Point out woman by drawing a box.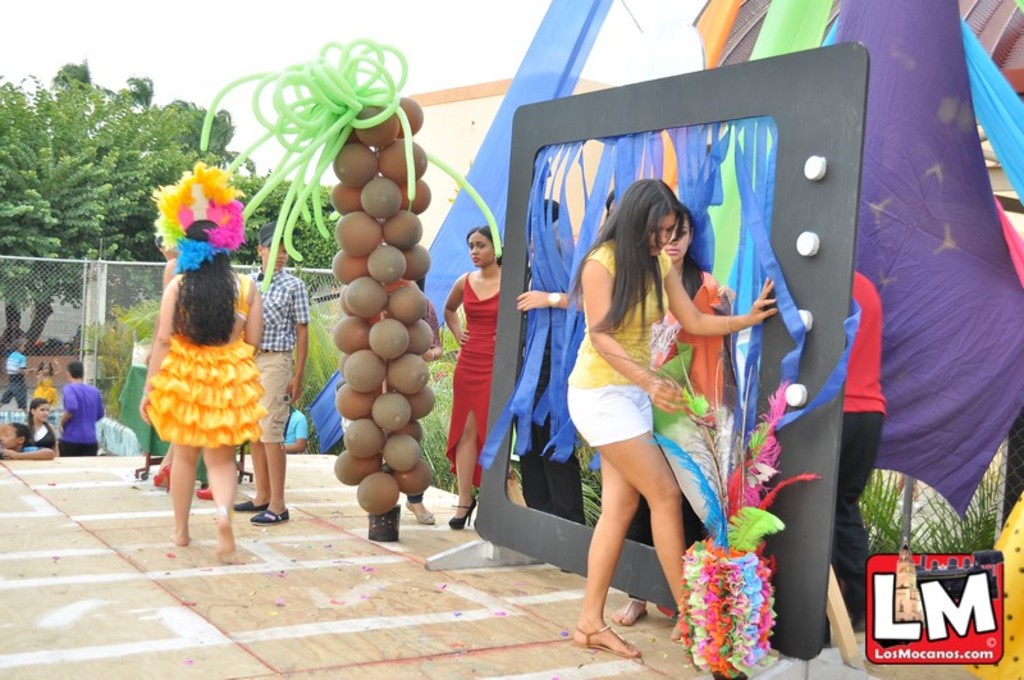
616 204 736 624.
